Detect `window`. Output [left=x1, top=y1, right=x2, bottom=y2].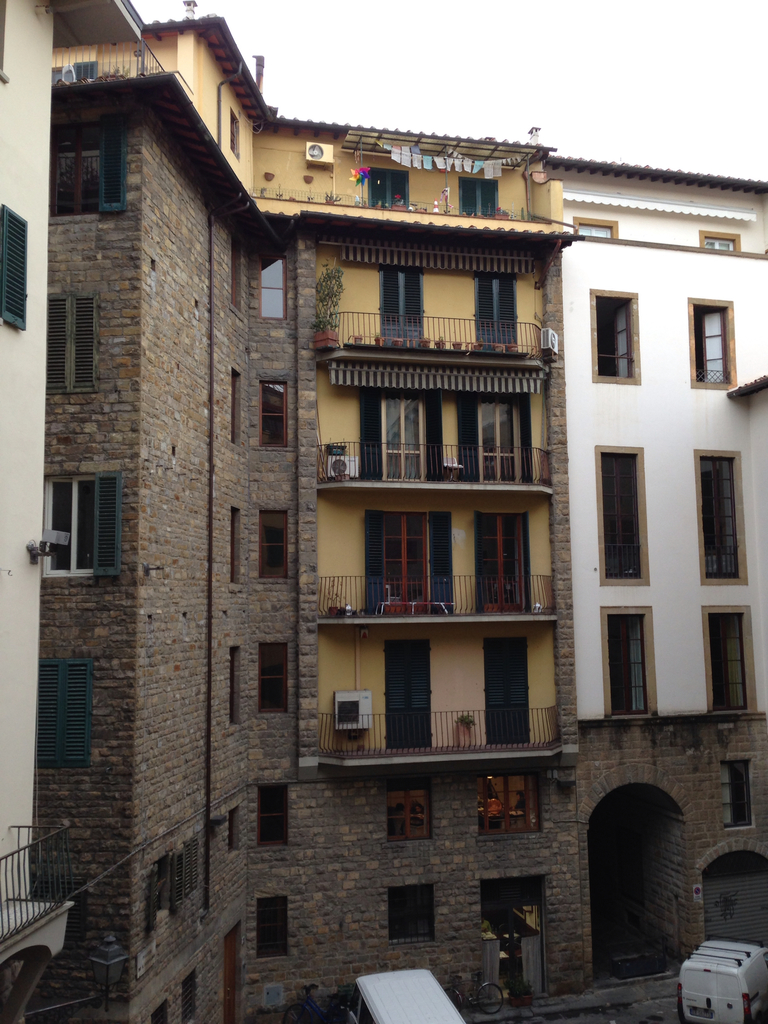
[left=0, top=202, right=28, bottom=333].
